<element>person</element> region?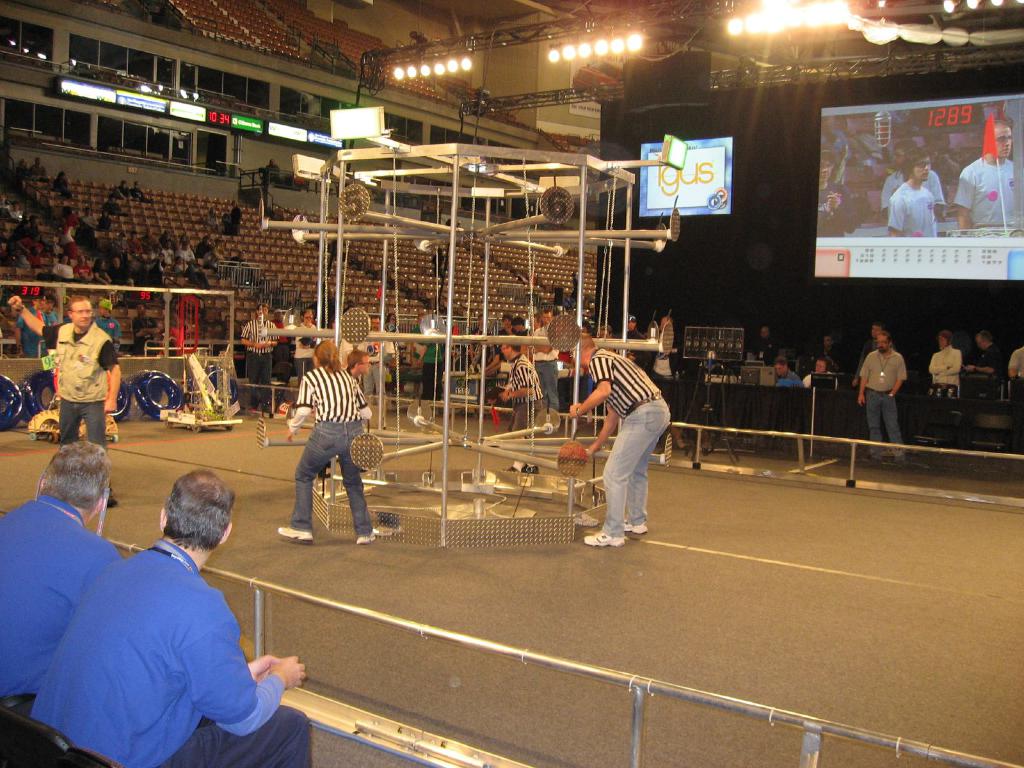
[852,328,906,460]
